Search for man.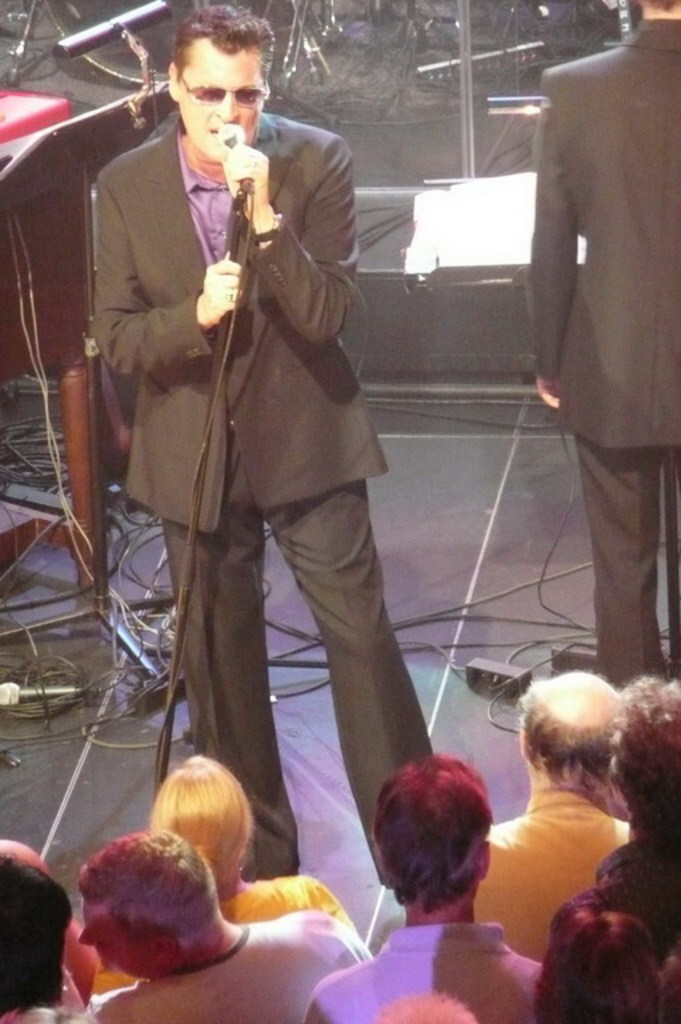
Found at region(99, 0, 449, 993).
